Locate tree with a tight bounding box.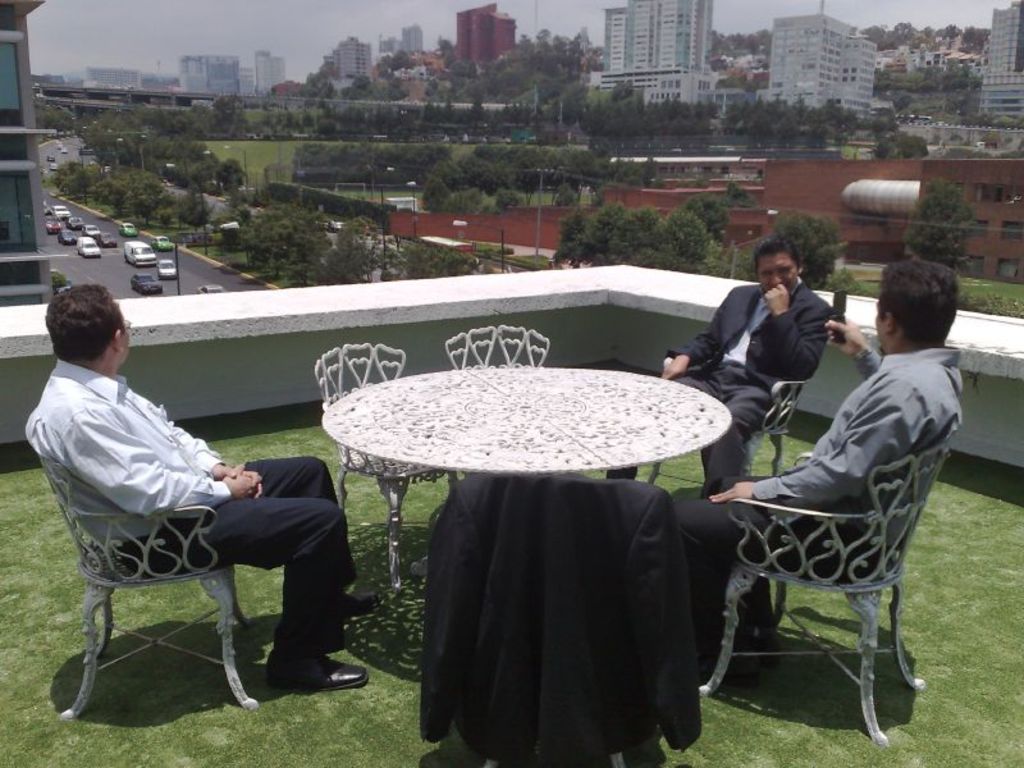
BBox(717, 179, 759, 207).
